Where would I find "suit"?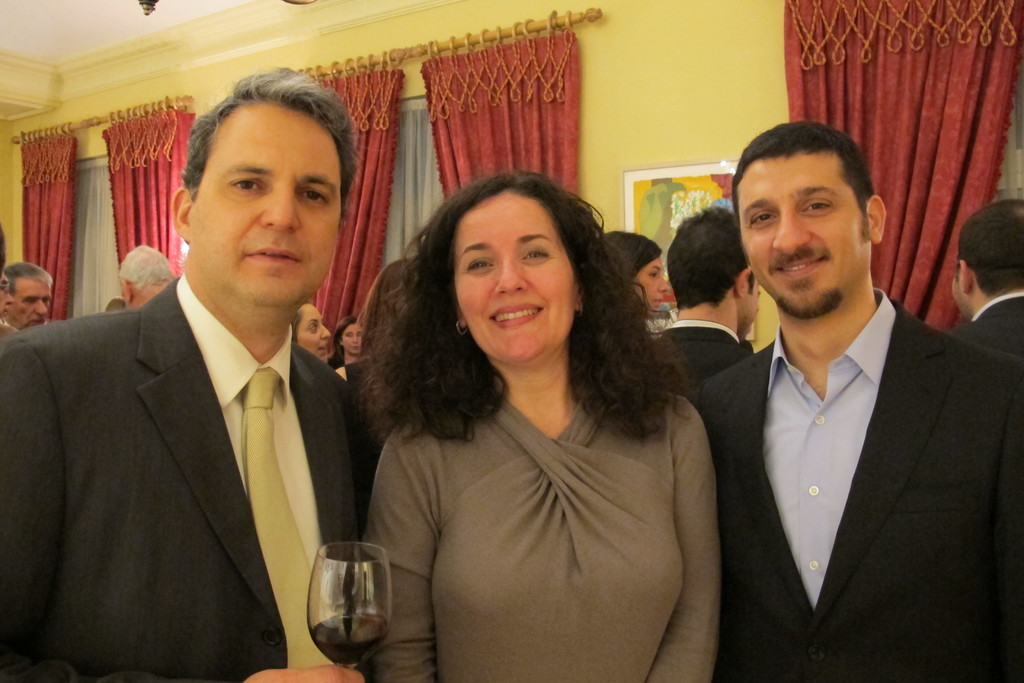
At left=24, top=162, right=368, bottom=675.
